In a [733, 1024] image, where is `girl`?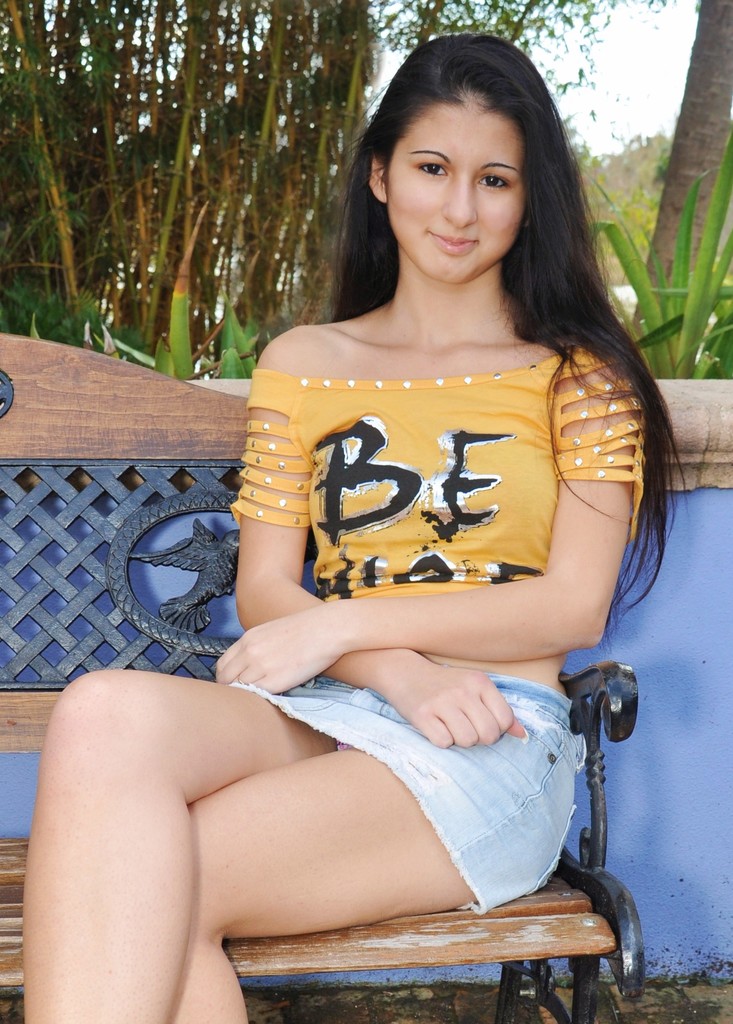
(23,30,684,1023).
